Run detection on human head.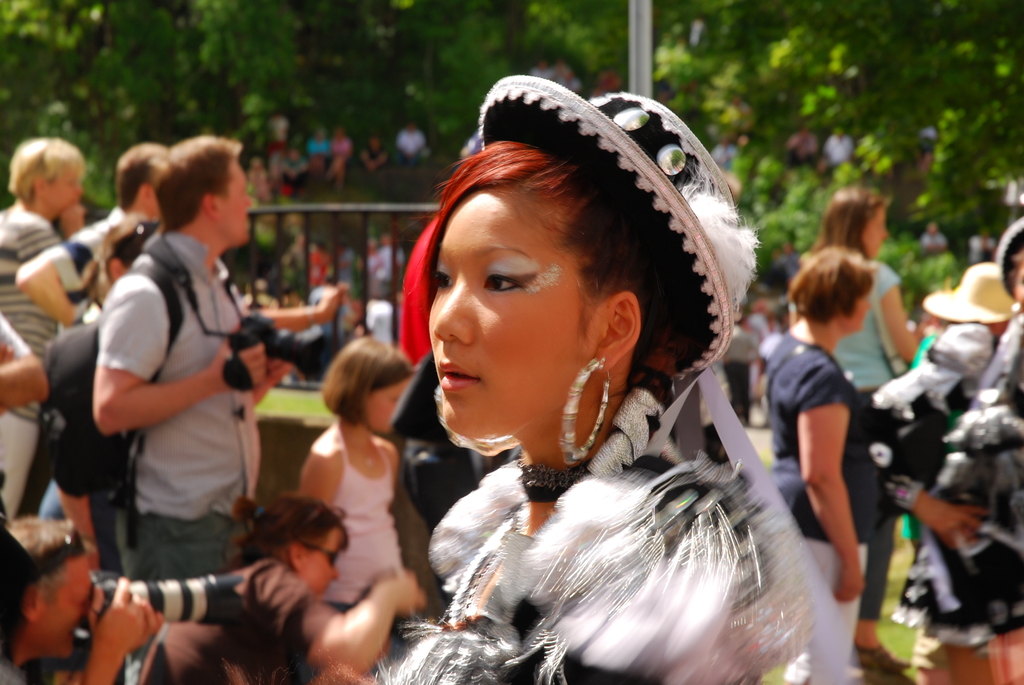
Result: x1=323, y1=332, x2=413, y2=432.
